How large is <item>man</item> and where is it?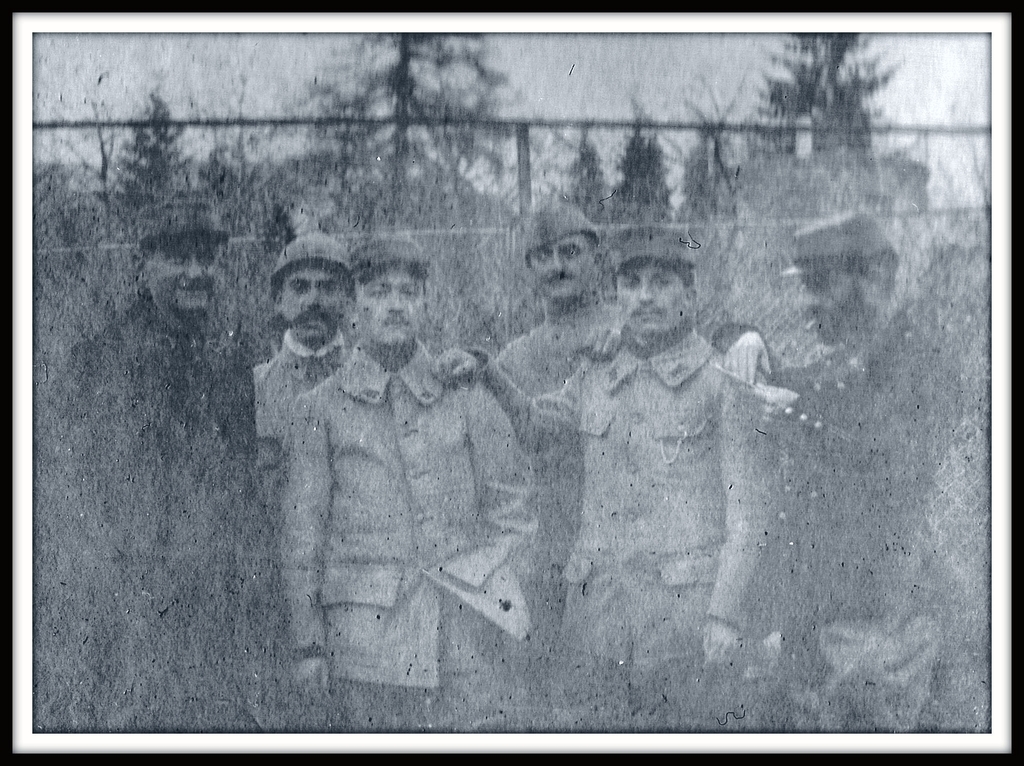
Bounding box: x1=726, y1=198, x2=970, y2=739.
